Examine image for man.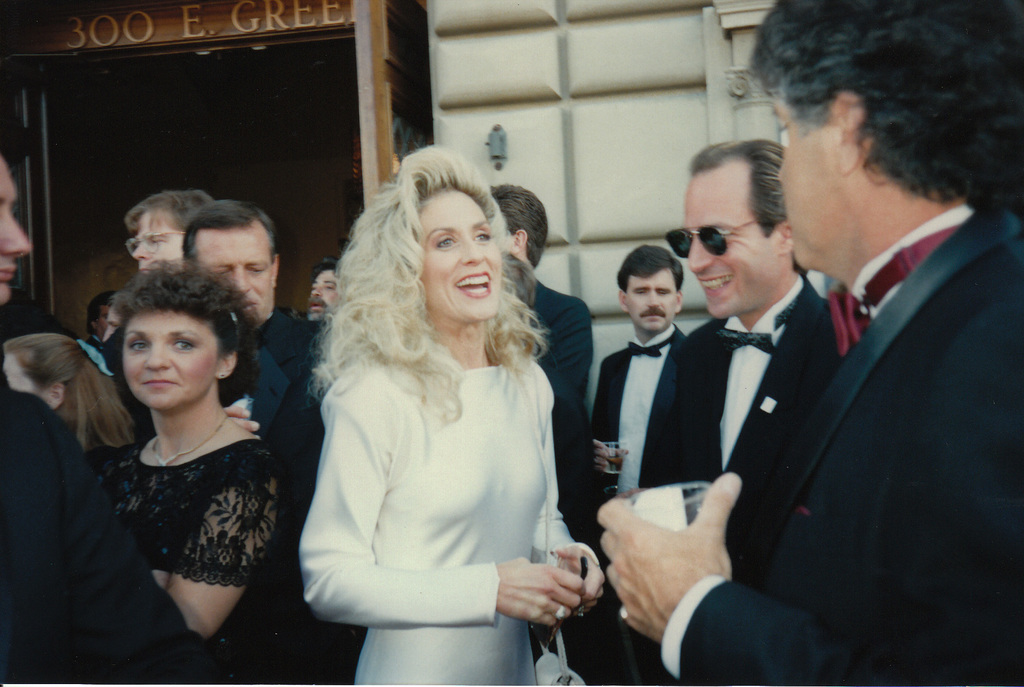
Examination result: 598, 72, 1002, 676.
